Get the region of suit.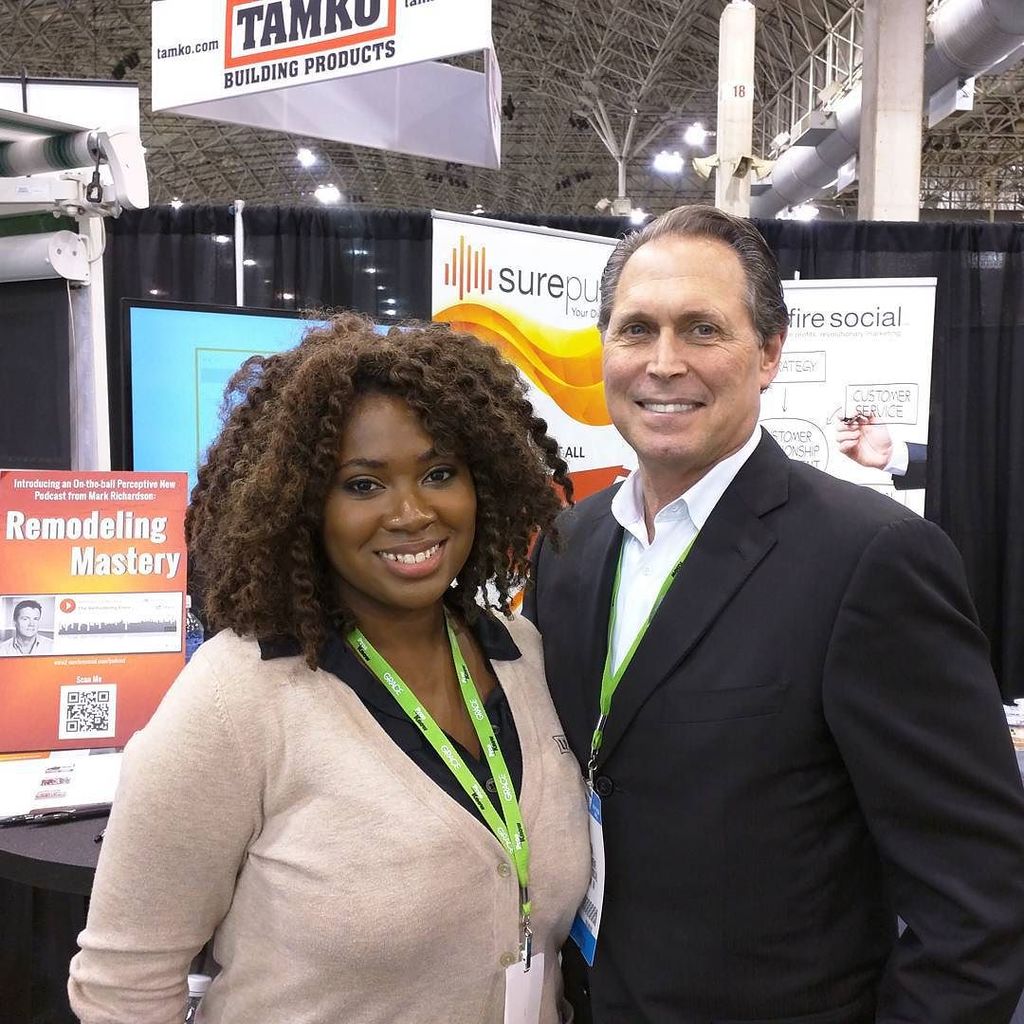
box=[519, 421, 1023, 1023].
